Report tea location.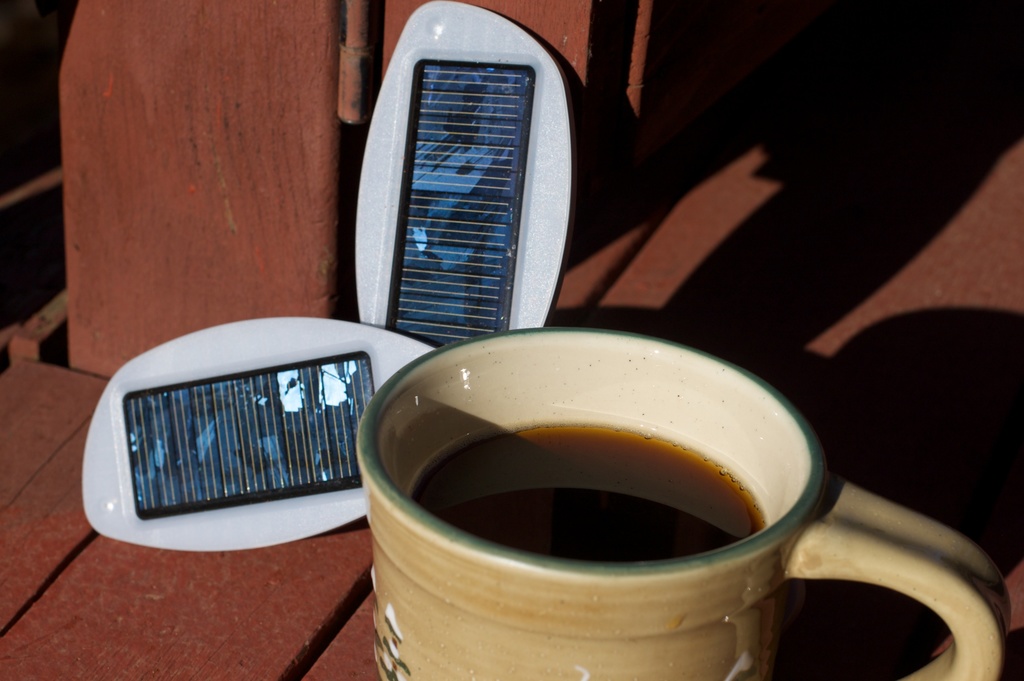
Report: 407 421 774 566.
